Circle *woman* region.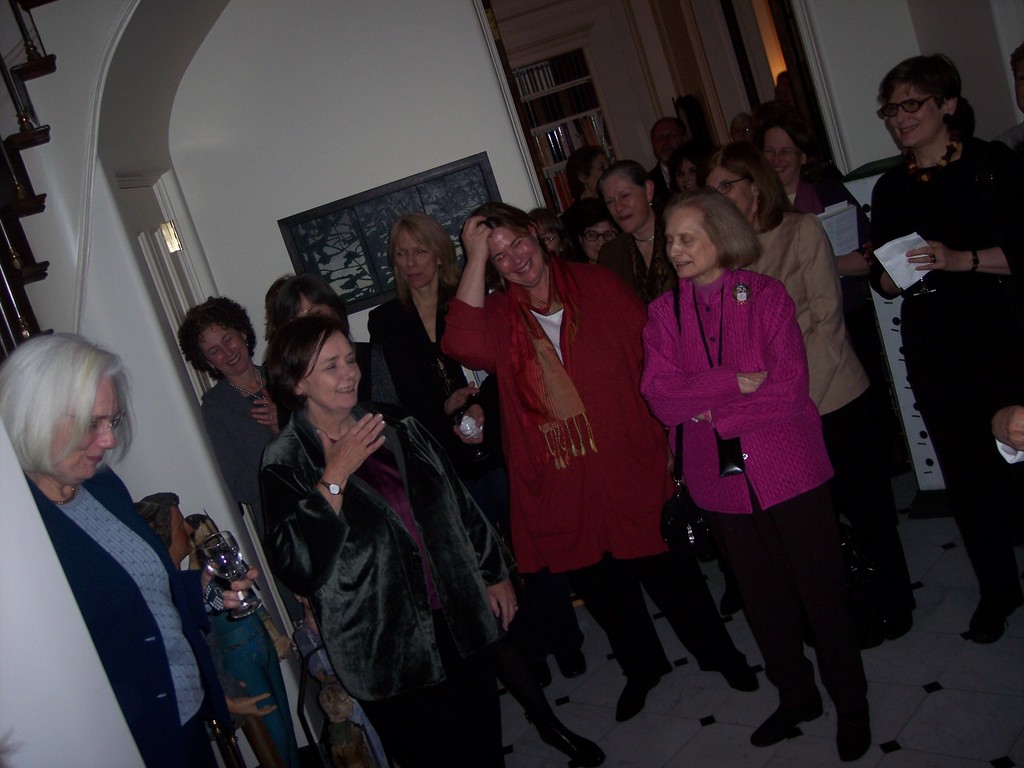
Region: (667,137,713,189).
